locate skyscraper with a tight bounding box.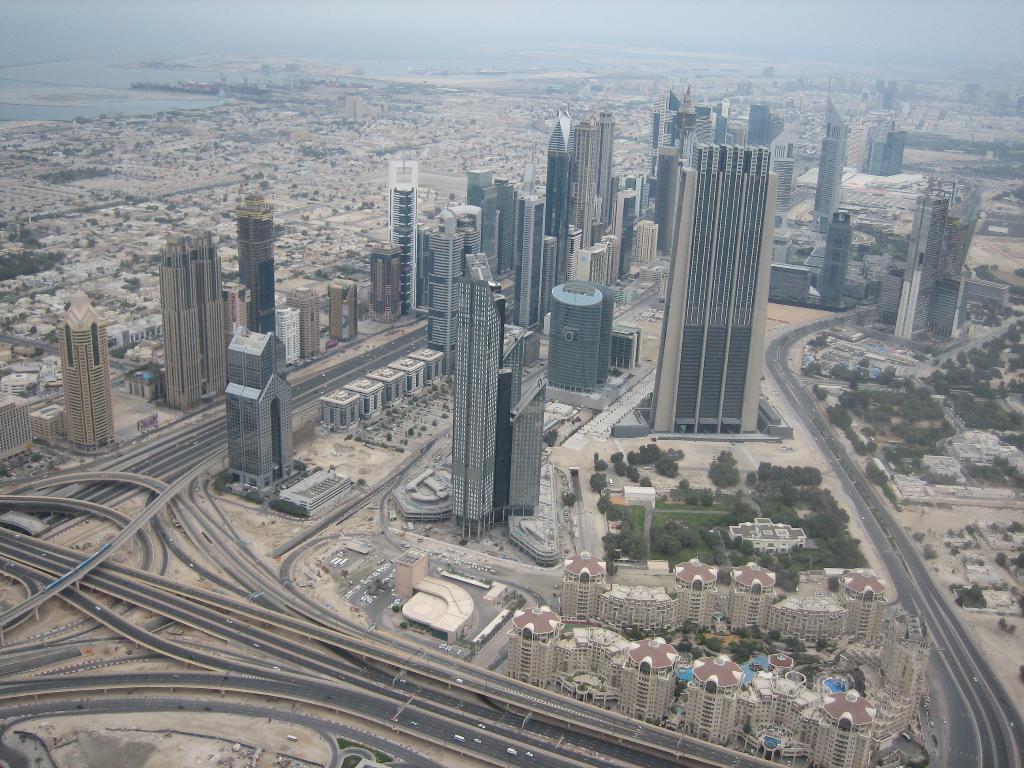
524:105:577:275.
